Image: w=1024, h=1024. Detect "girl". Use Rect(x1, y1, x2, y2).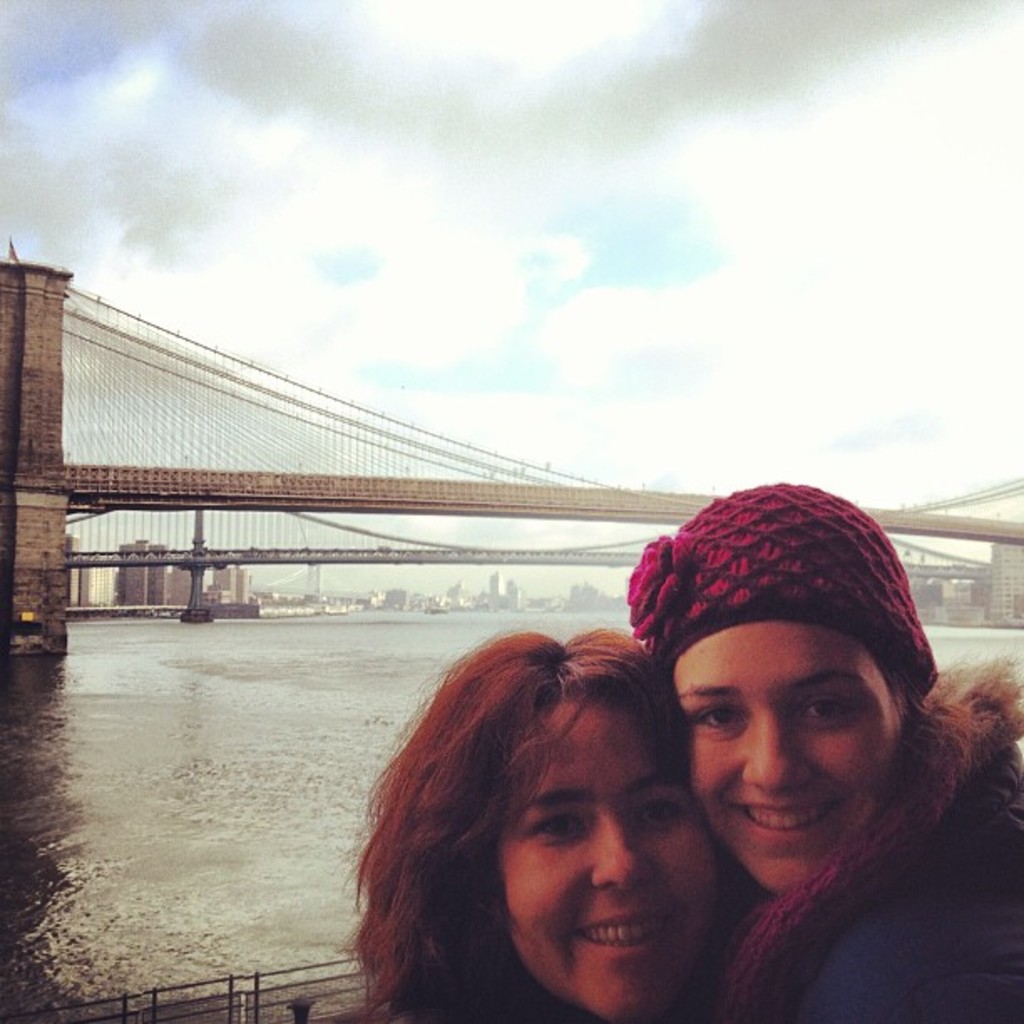
Rect(621, 468, 1022, 1022).
